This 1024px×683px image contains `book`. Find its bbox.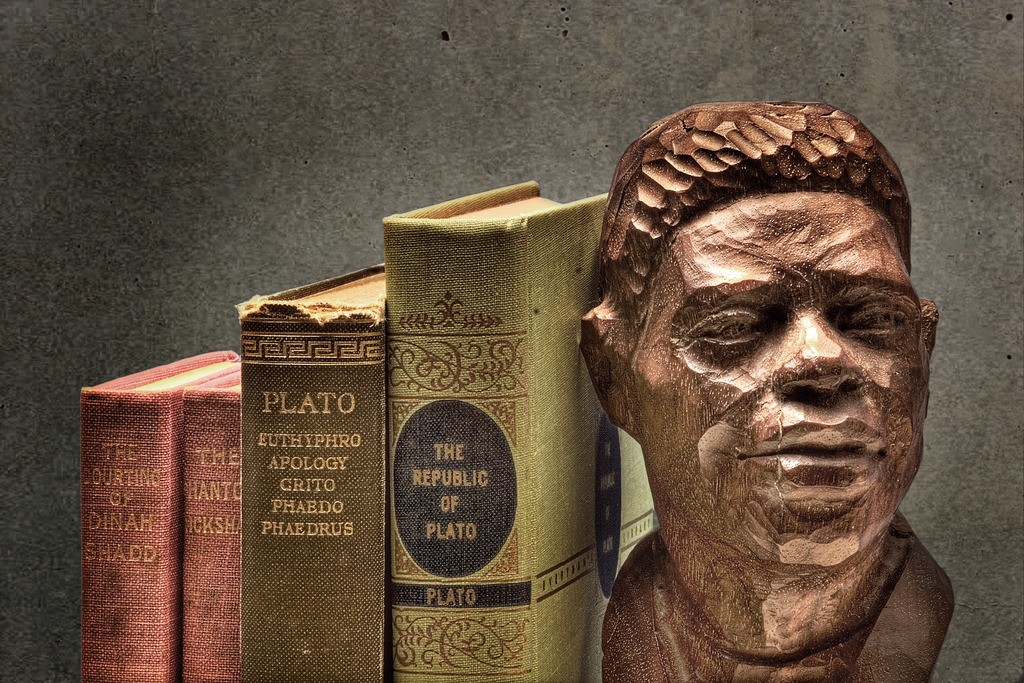
bbox(188, 352, 246, 682).
